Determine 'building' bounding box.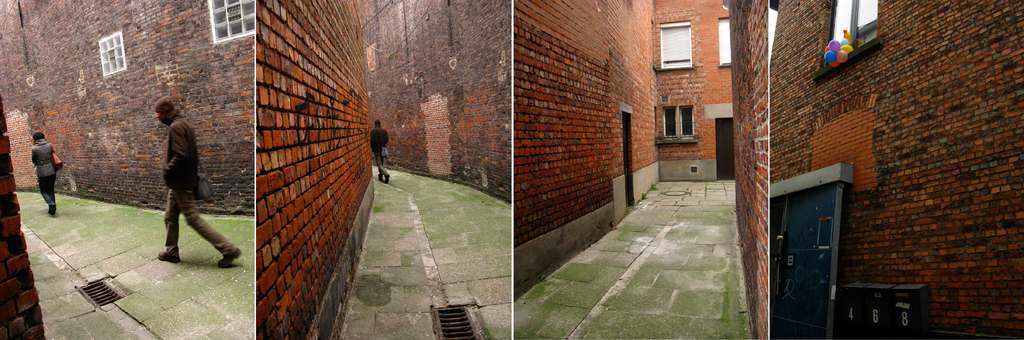
Determined: region(767, 0, 1023, 339).
